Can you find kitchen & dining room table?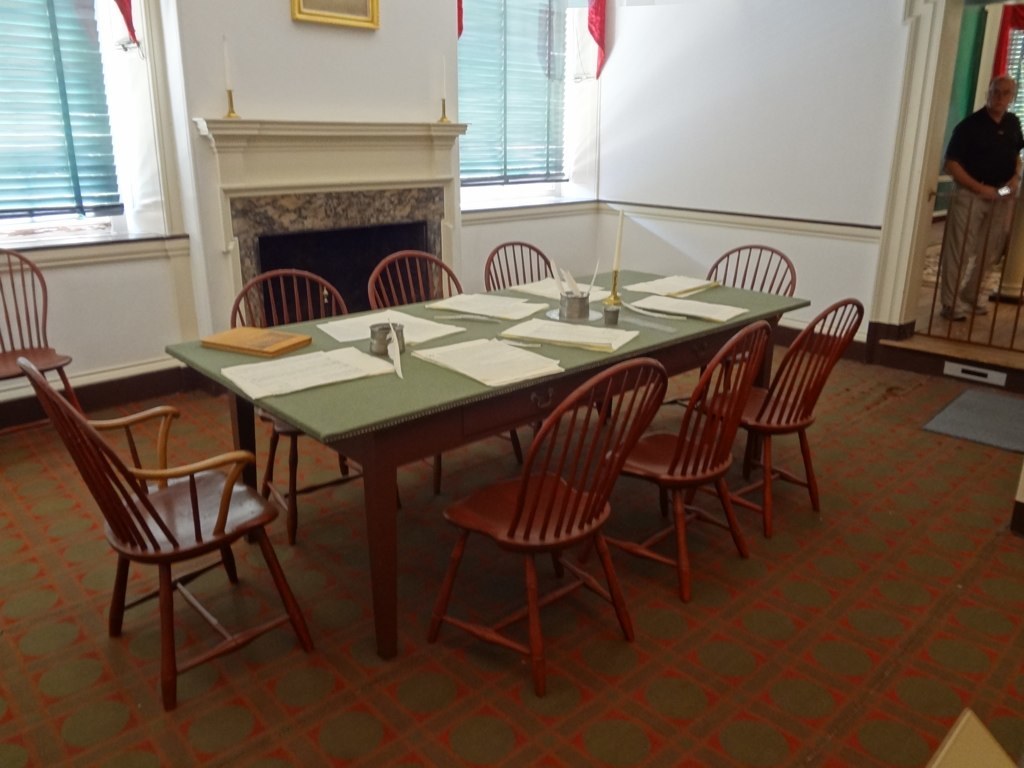
Yes, bounding box: rect(152, 243, 809, 678).
